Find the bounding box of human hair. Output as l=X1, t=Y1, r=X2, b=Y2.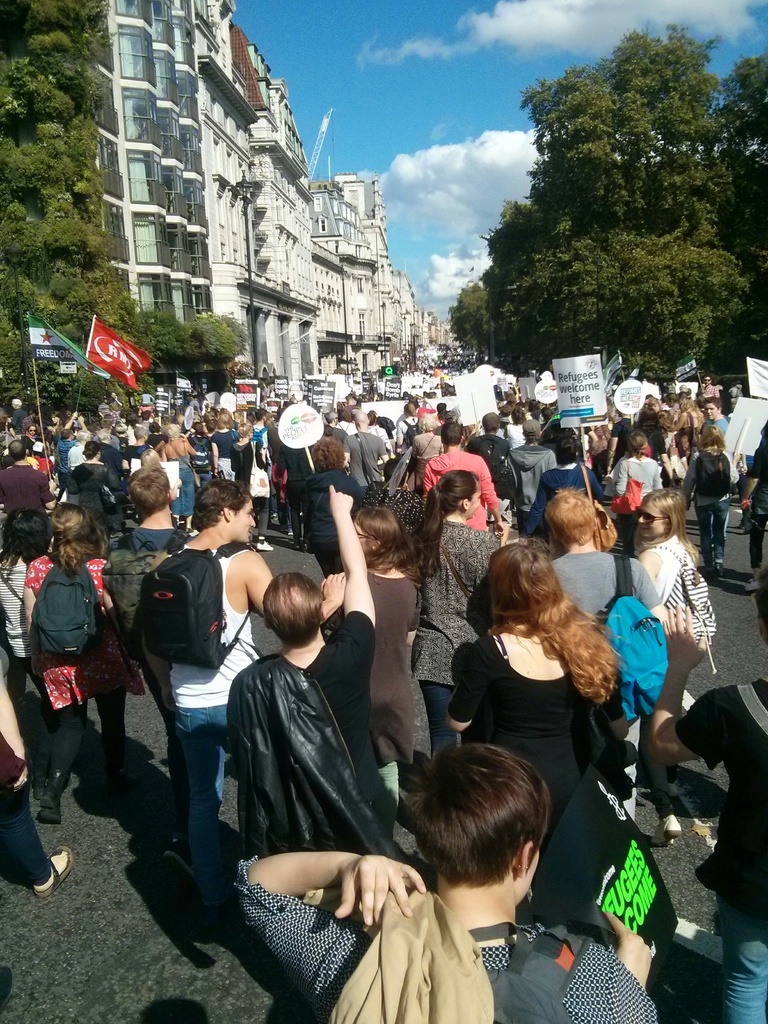
l=410, t=469, r=476, b=578.
